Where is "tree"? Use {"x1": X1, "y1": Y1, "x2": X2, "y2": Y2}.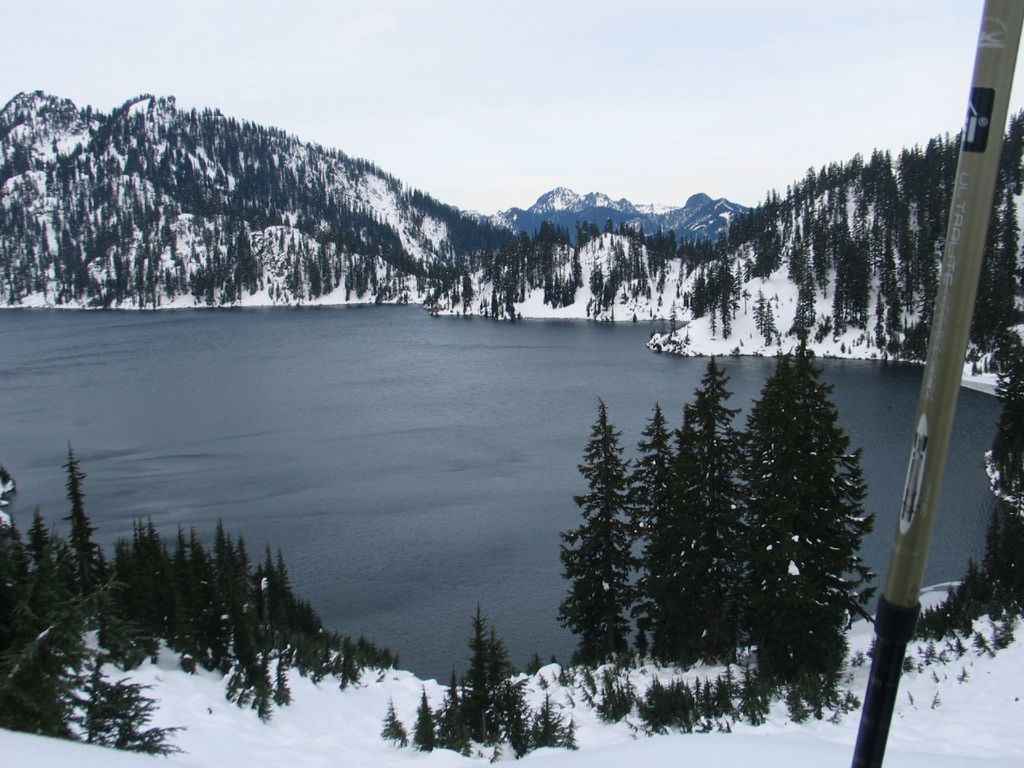
{"x1": 623, "y1": 396, "x2": 690, "y2": 544}.
